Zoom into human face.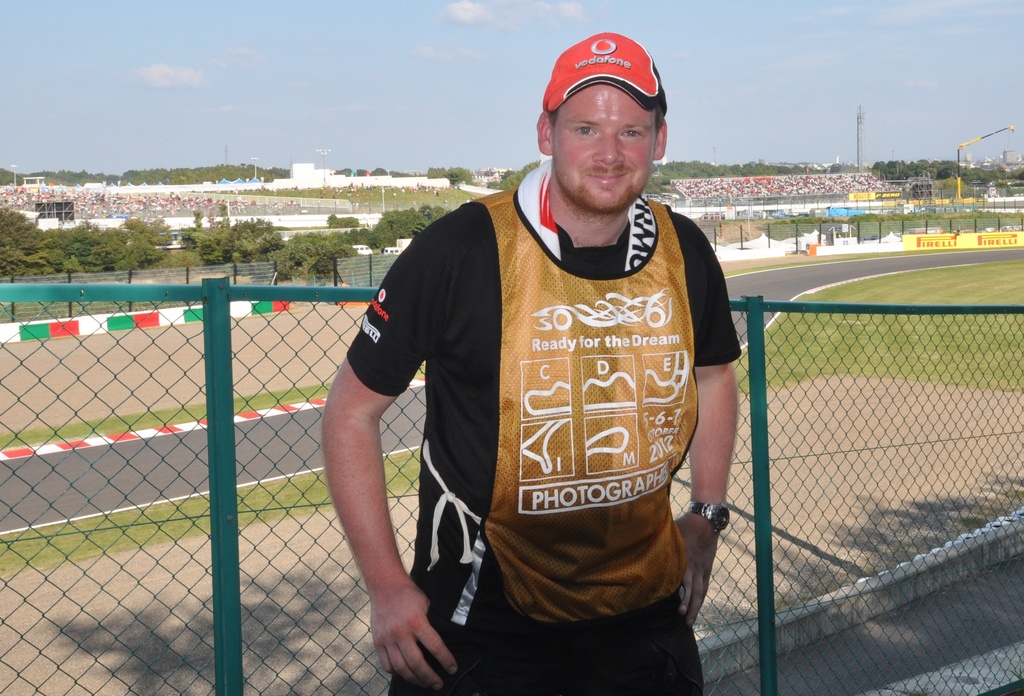
Zoom target: 545,80,659,209.
